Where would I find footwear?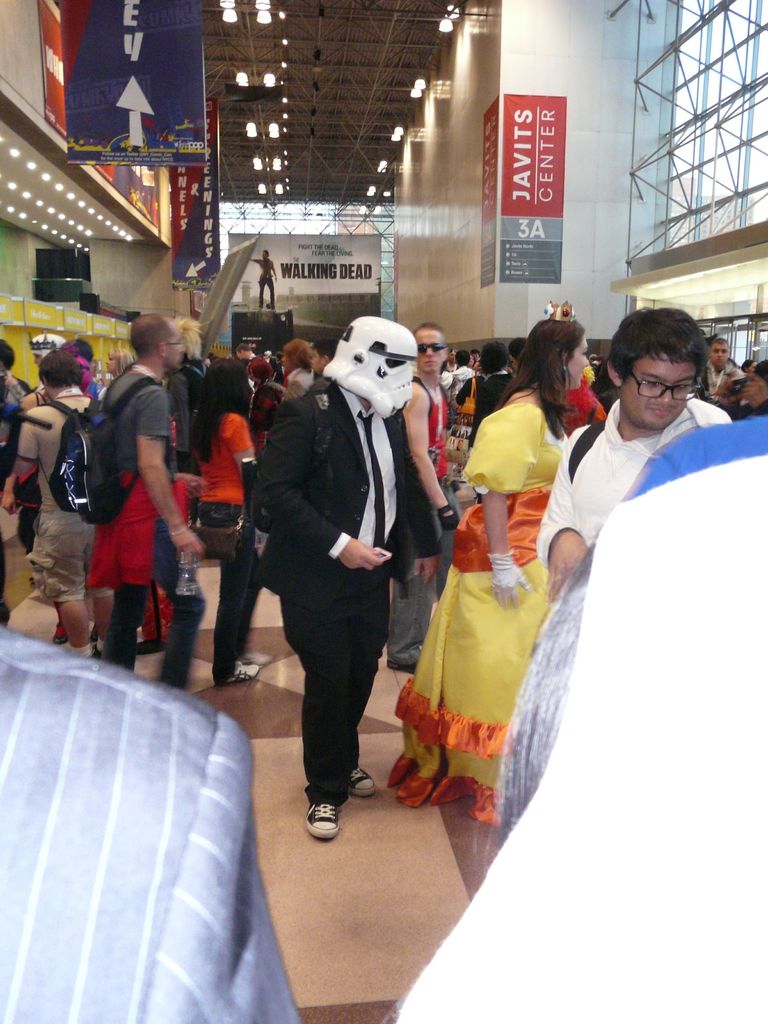
At pyautogui.locateOnScreen(351, 767, 372, 796).
